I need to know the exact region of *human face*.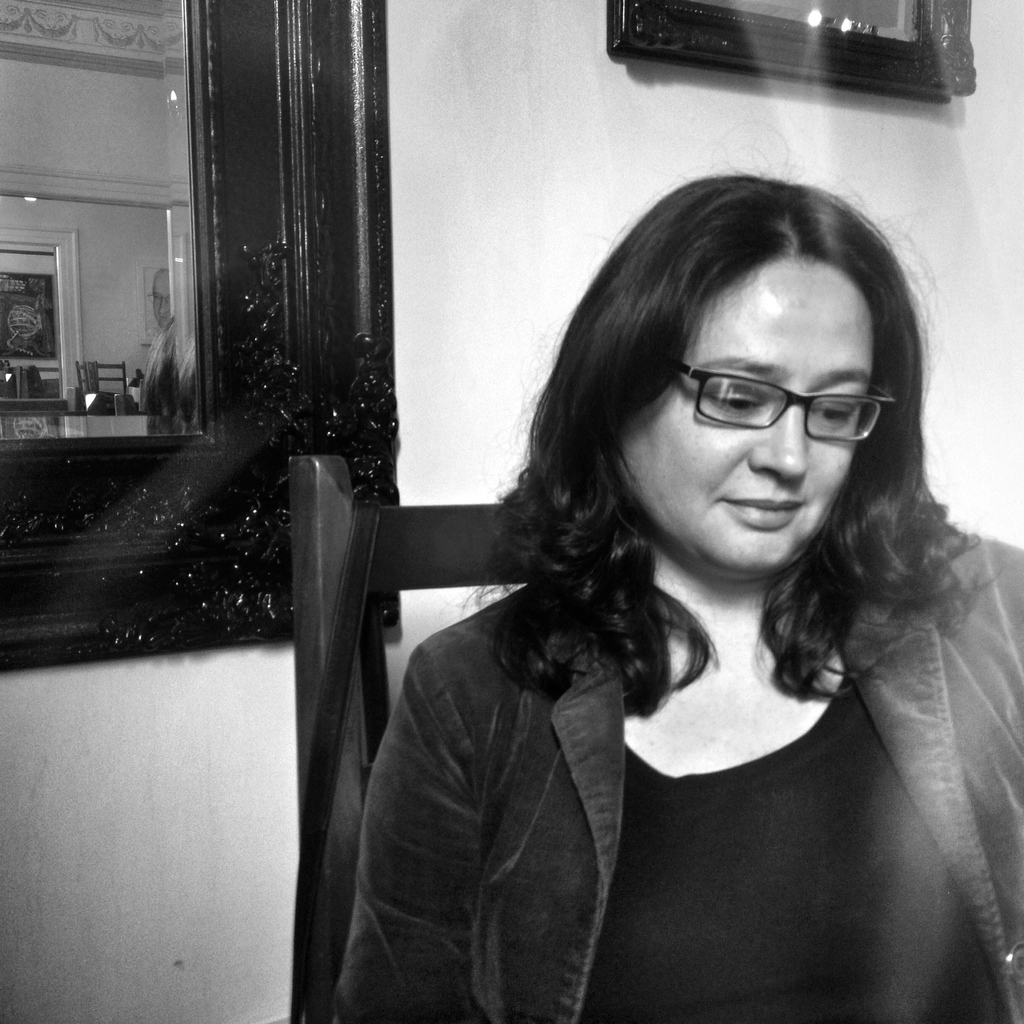
Region: x1=627 y1=257 x2=873 y2=573.
